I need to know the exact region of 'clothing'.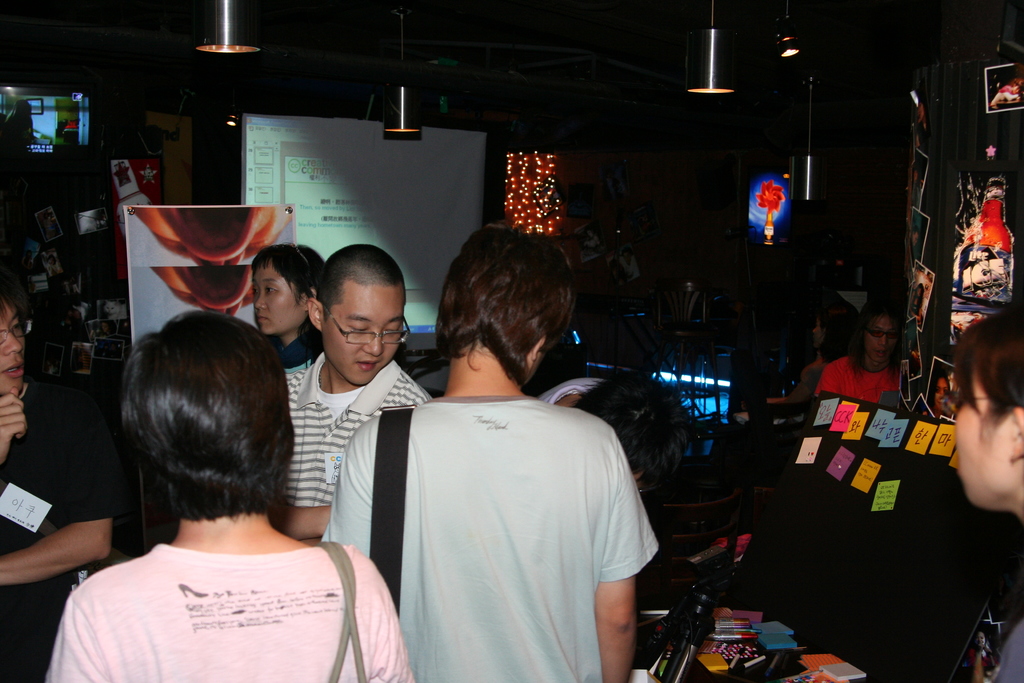
Region: [x1=915, y1=124, x2=926, y2=151].
